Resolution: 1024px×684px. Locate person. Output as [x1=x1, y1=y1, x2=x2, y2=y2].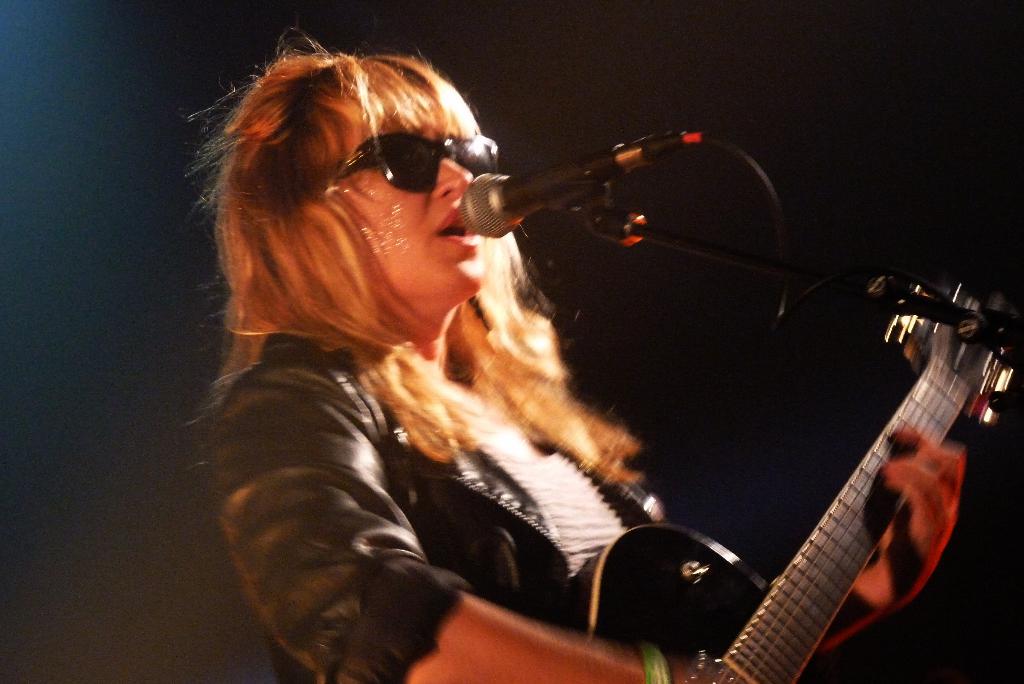
[x1=209, y1=45, x2=950, y2=683].
